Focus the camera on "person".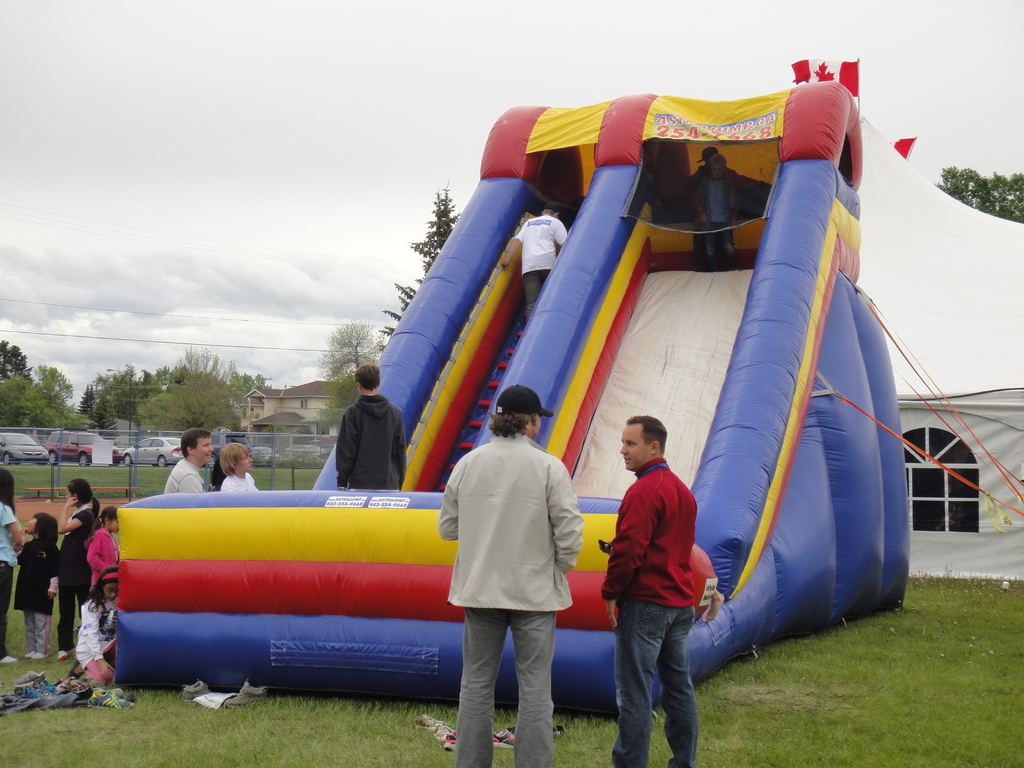
Focus region: pyautogui.locateOnScreen(598, 416, 698, 767).
